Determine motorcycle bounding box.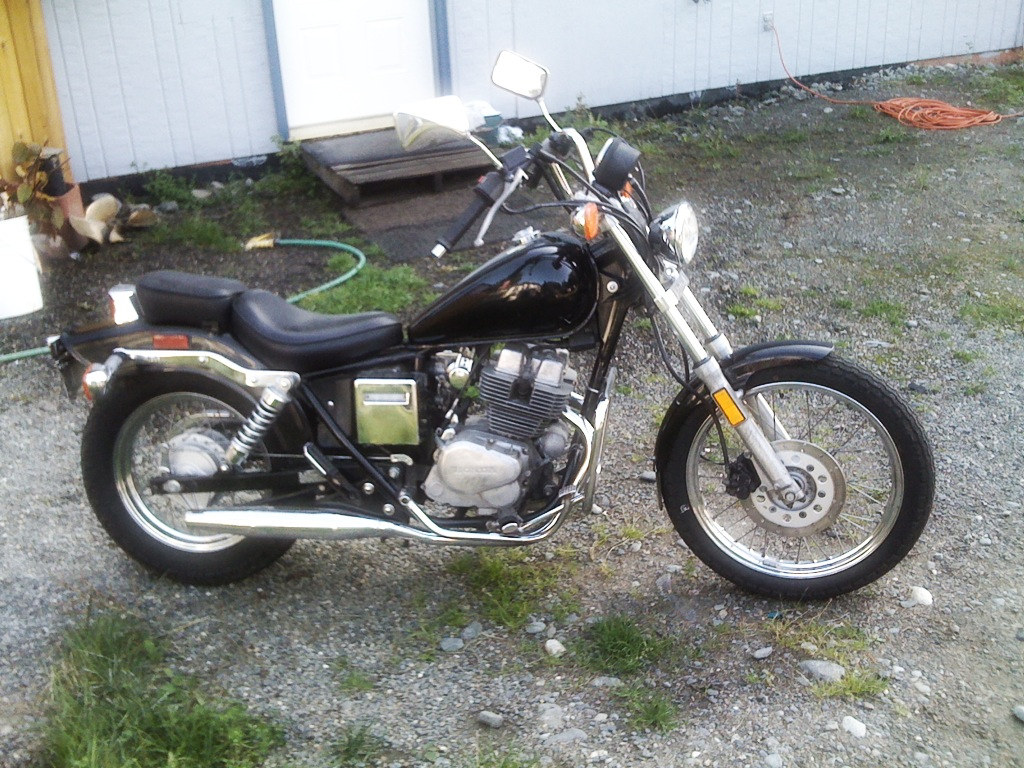
Determined: bbox(45, 40, 937, 606).
